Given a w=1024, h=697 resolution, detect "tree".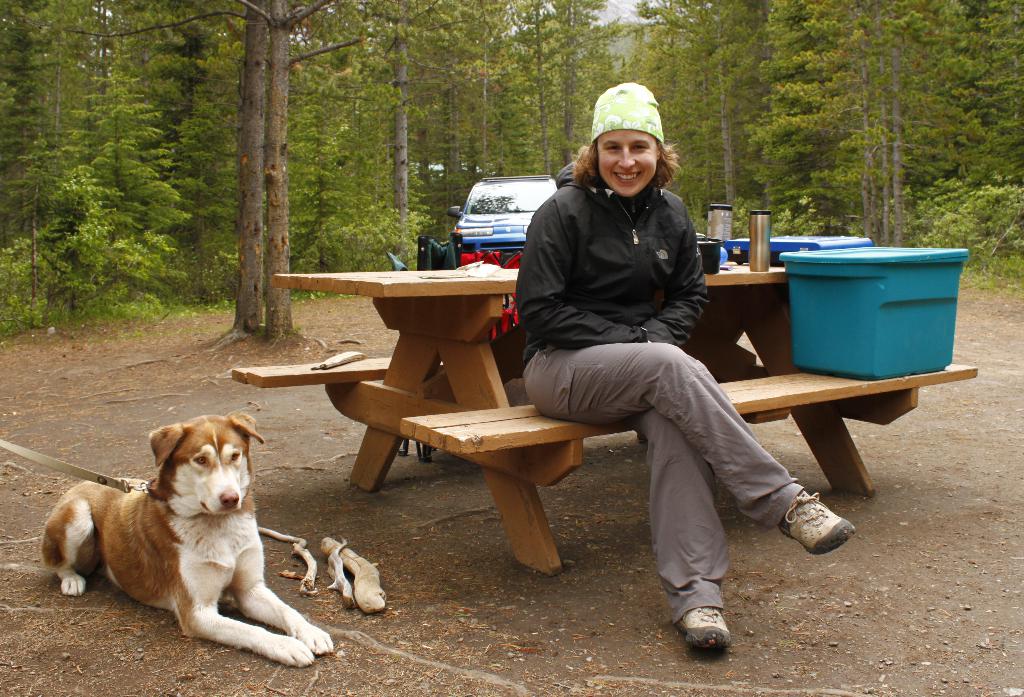
x1=728, y1=5, x2=865, y2=236.
